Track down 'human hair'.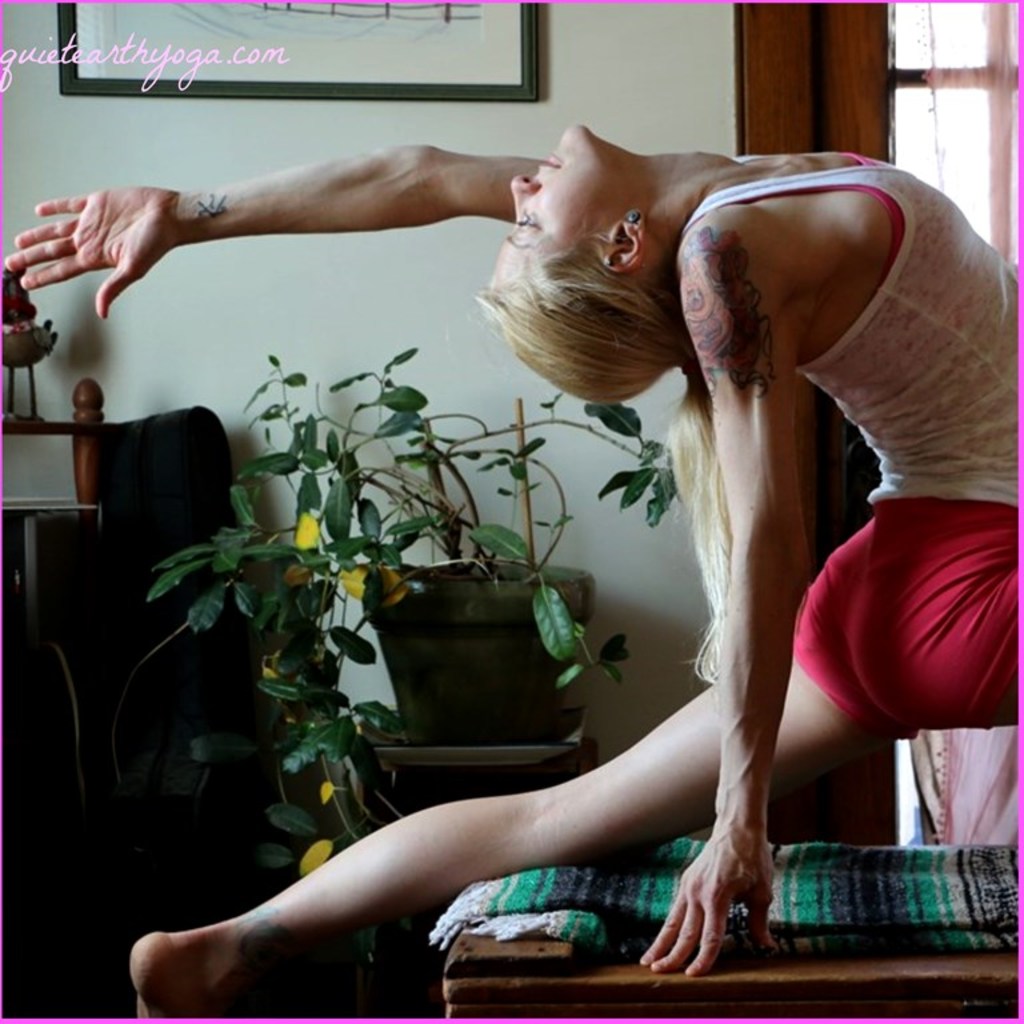
Tracked to left=471, top=239, right=695, bottom=409.
